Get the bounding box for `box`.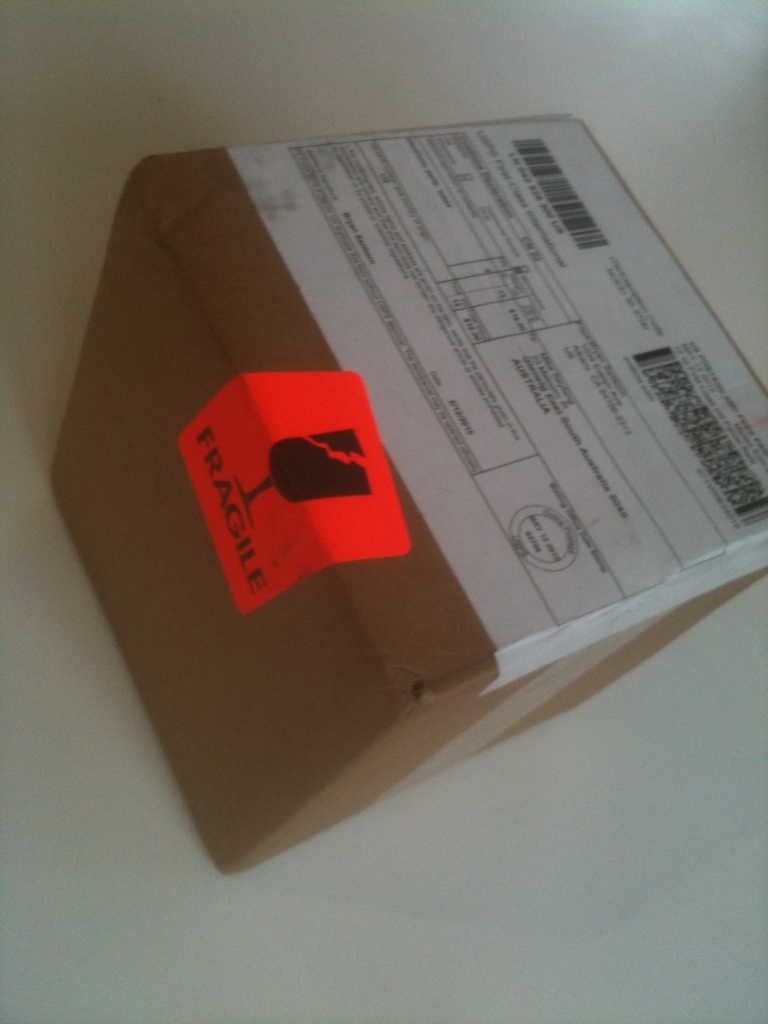
locate(12, 46, 767, 876).
